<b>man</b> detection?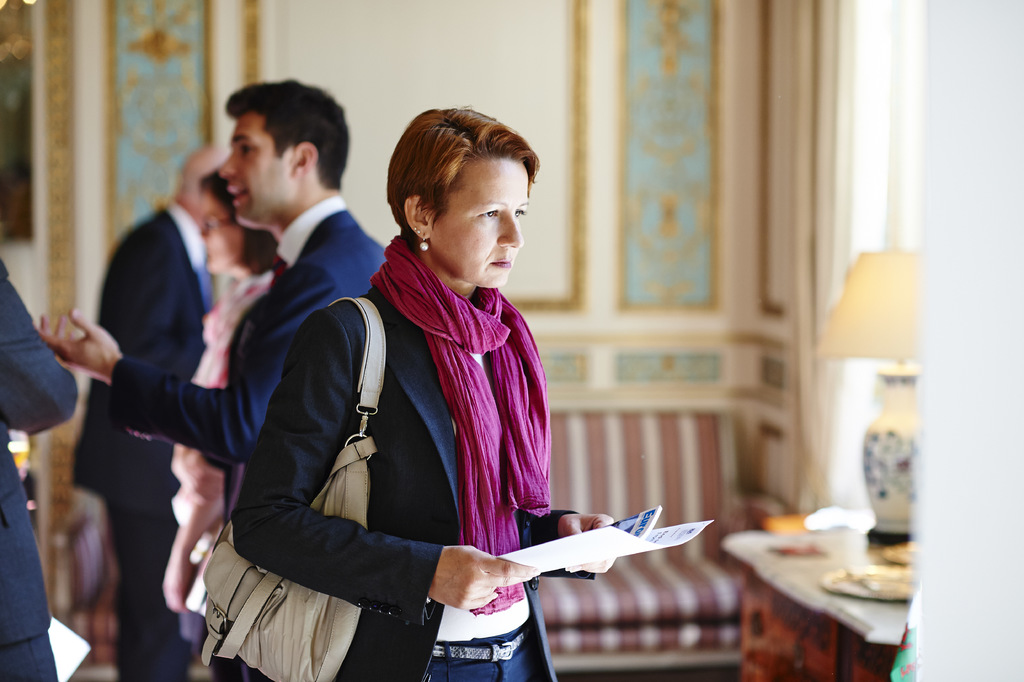
Rect(33, 79, 383, 516)
